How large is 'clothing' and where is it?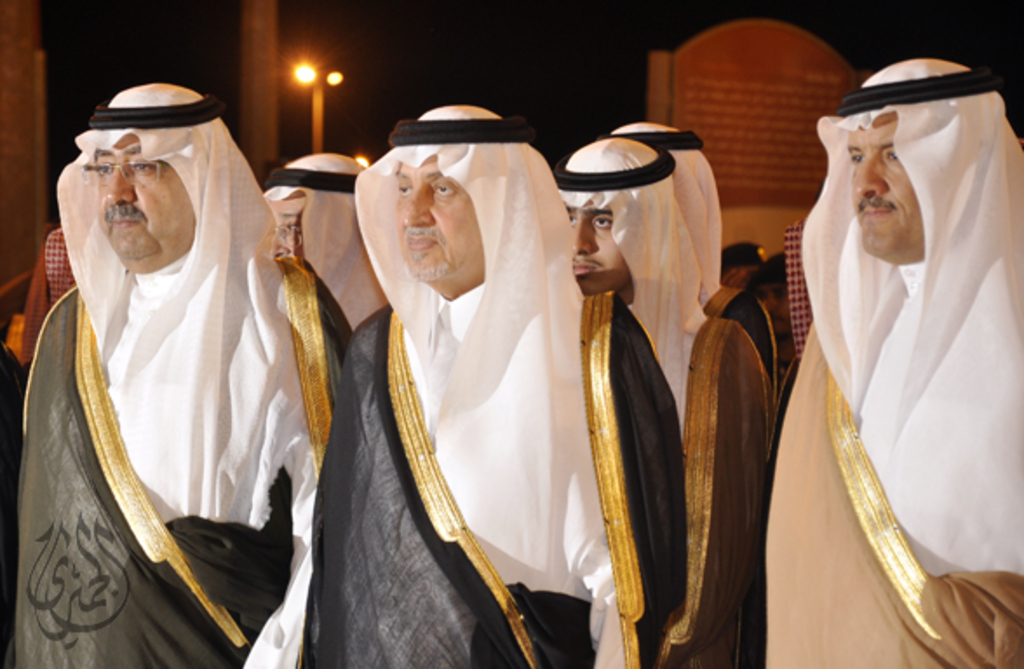
Bounding box: (x1=761, y1=106, x2=1007, y2=650).
